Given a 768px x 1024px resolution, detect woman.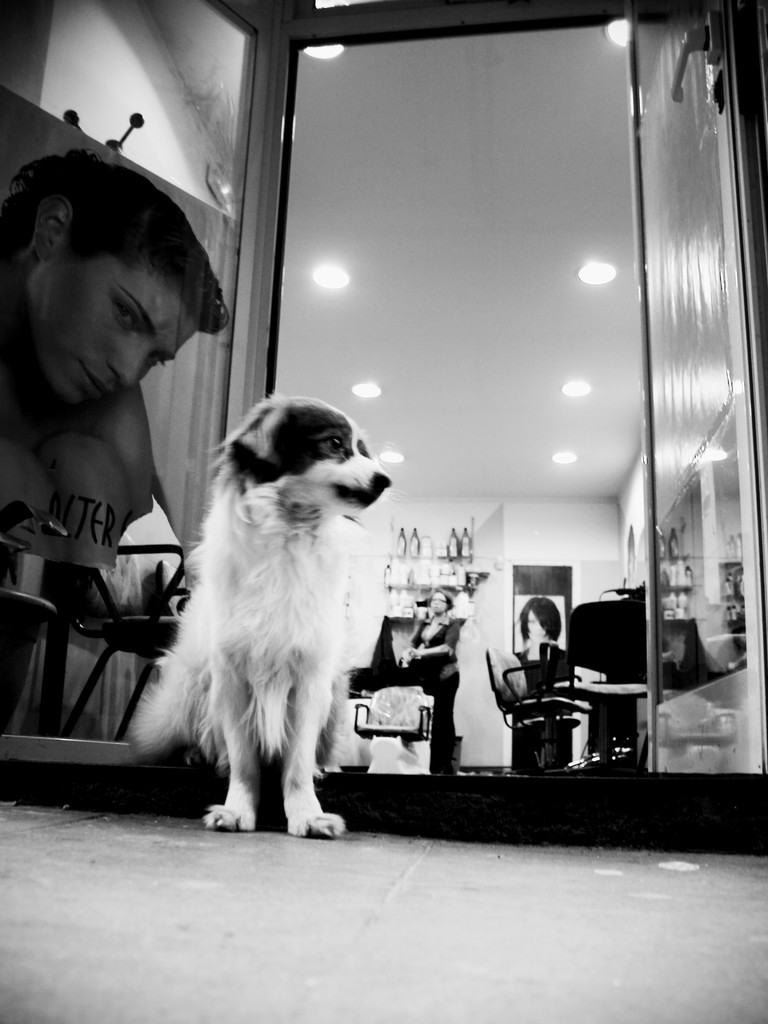
[512,599,566,664].
